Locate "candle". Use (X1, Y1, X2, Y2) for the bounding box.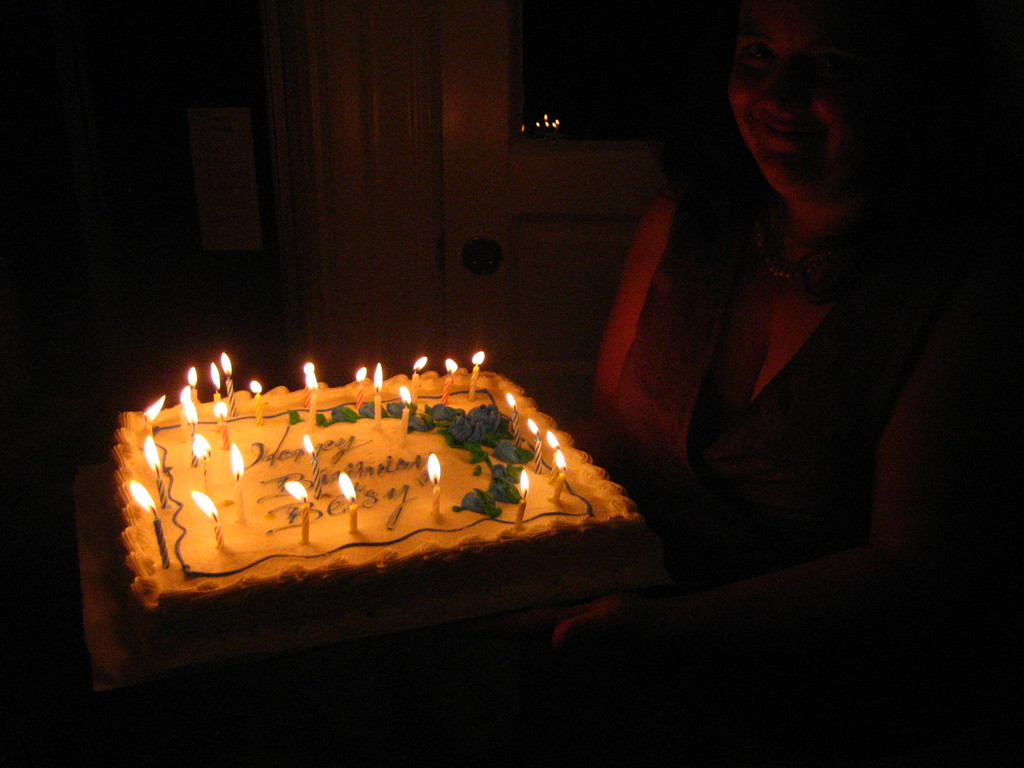
(337, 470, 358, 529).
